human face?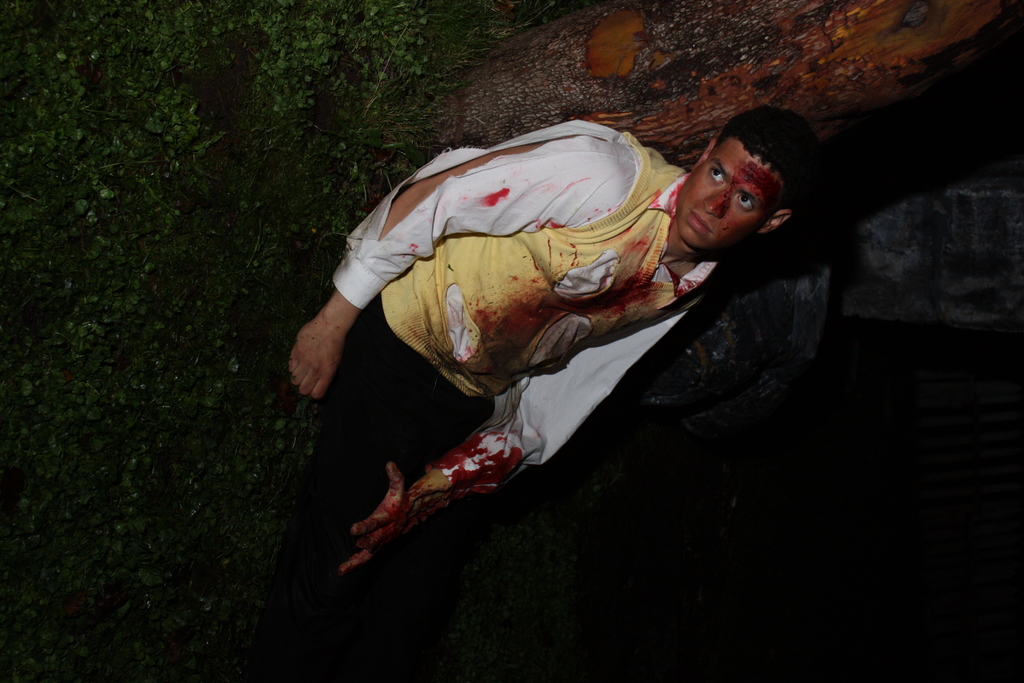
[675, 142, 787, 248]
